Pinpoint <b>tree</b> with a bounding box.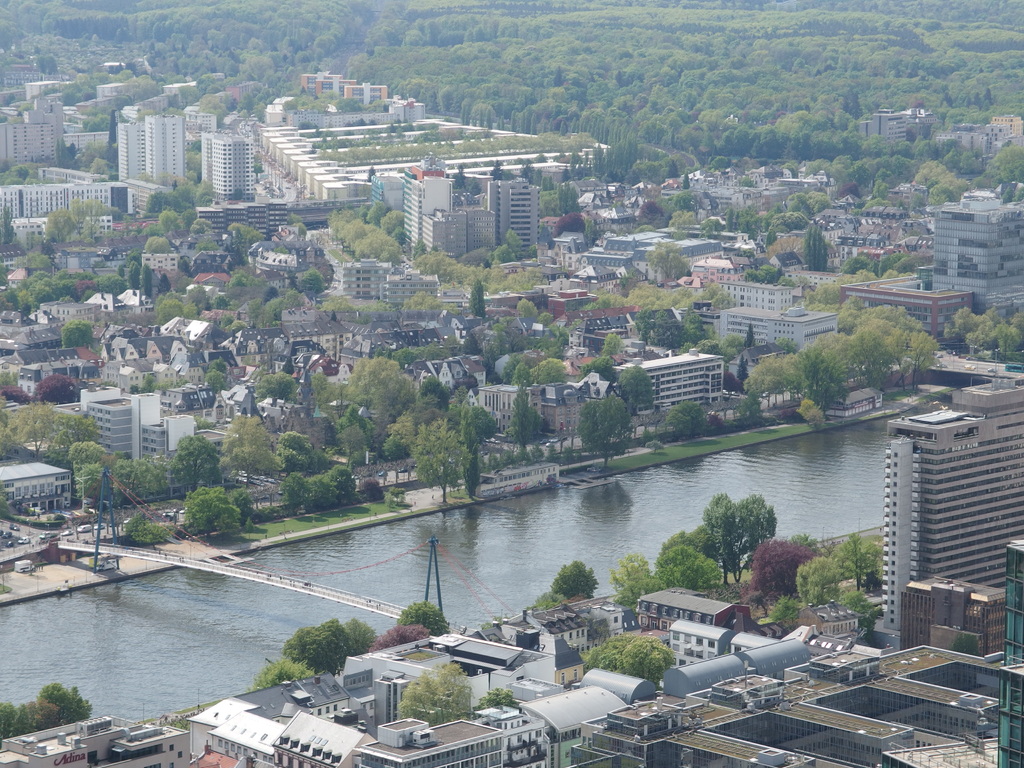
{"left": 337, "top": 348, "right": 414, "bottom": 444}.
